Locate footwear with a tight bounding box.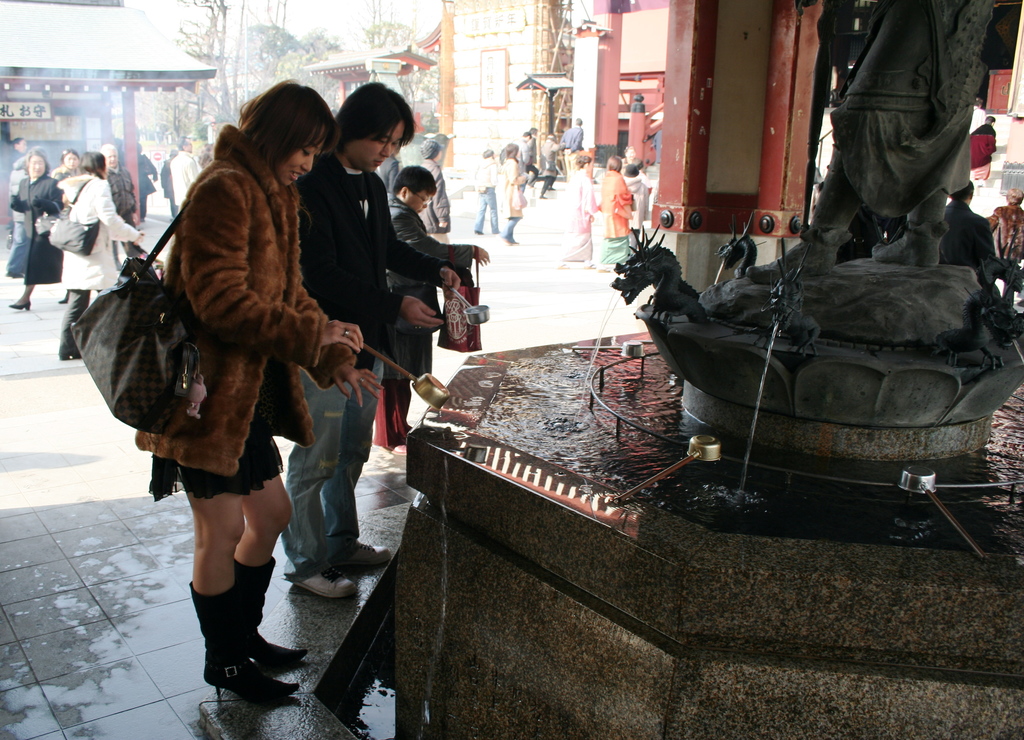
{"left": 290, "top": 556, "right": 355, "bottom": 602}.
